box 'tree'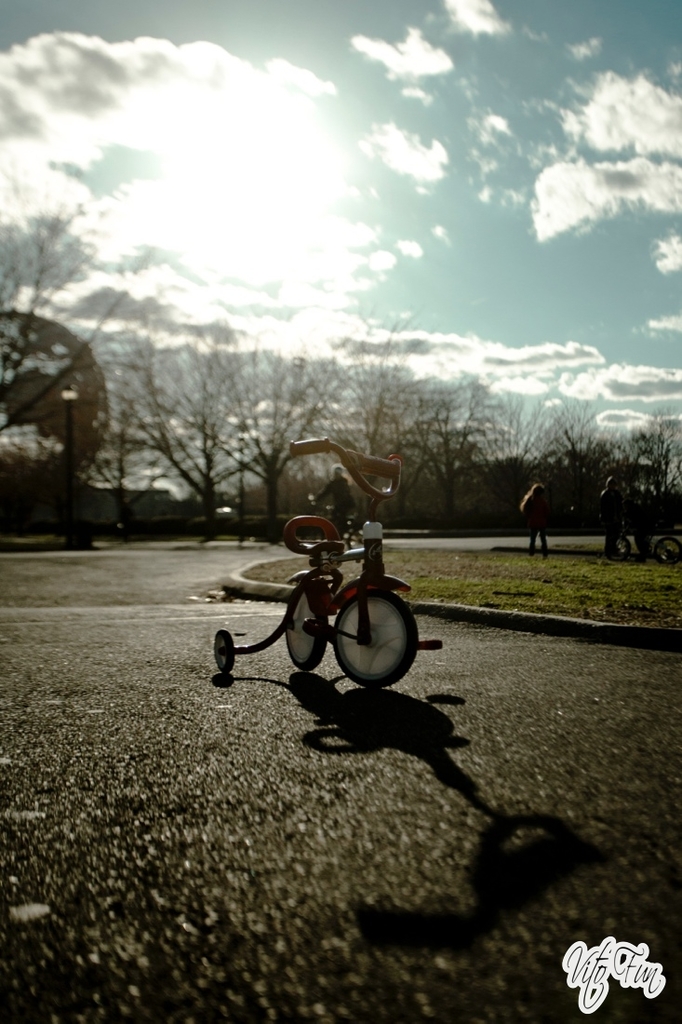
x1=84, y1=342, x2=248, y2=548
